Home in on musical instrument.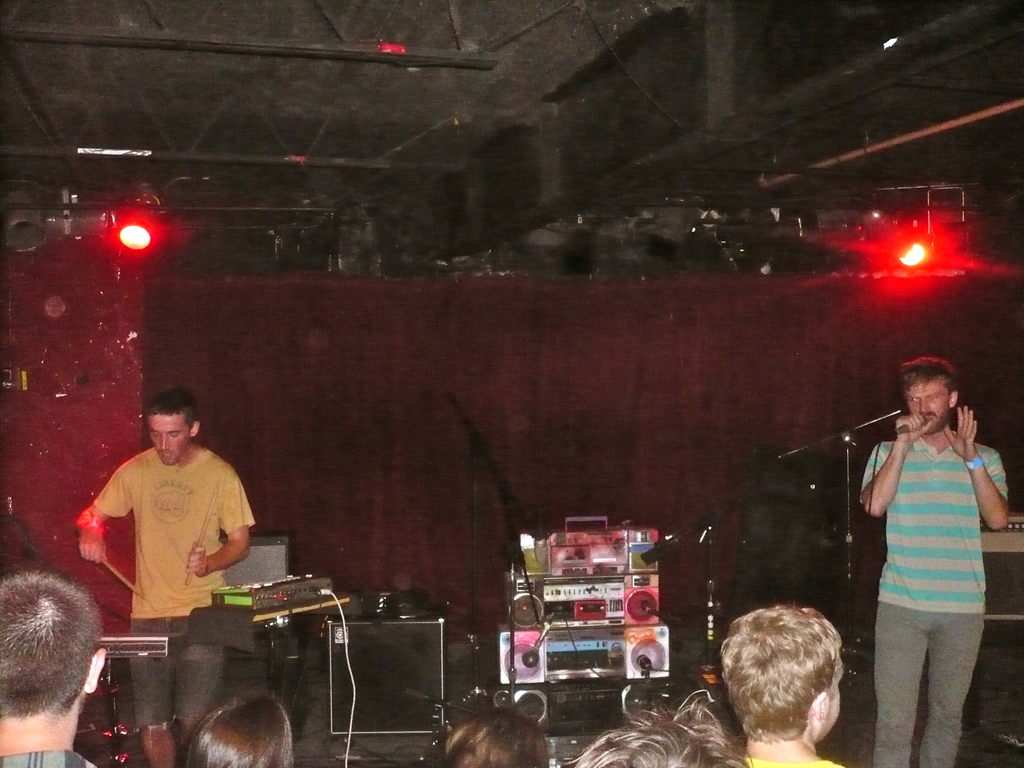
Homed in at BBox(90, 630, 194, 662).
